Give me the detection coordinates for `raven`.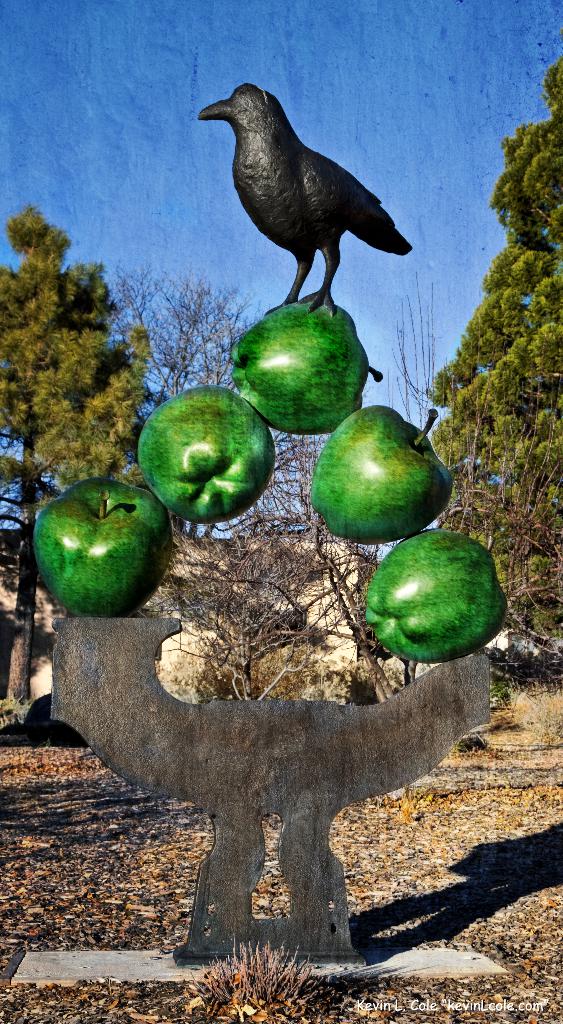
(192,87,393,282).
